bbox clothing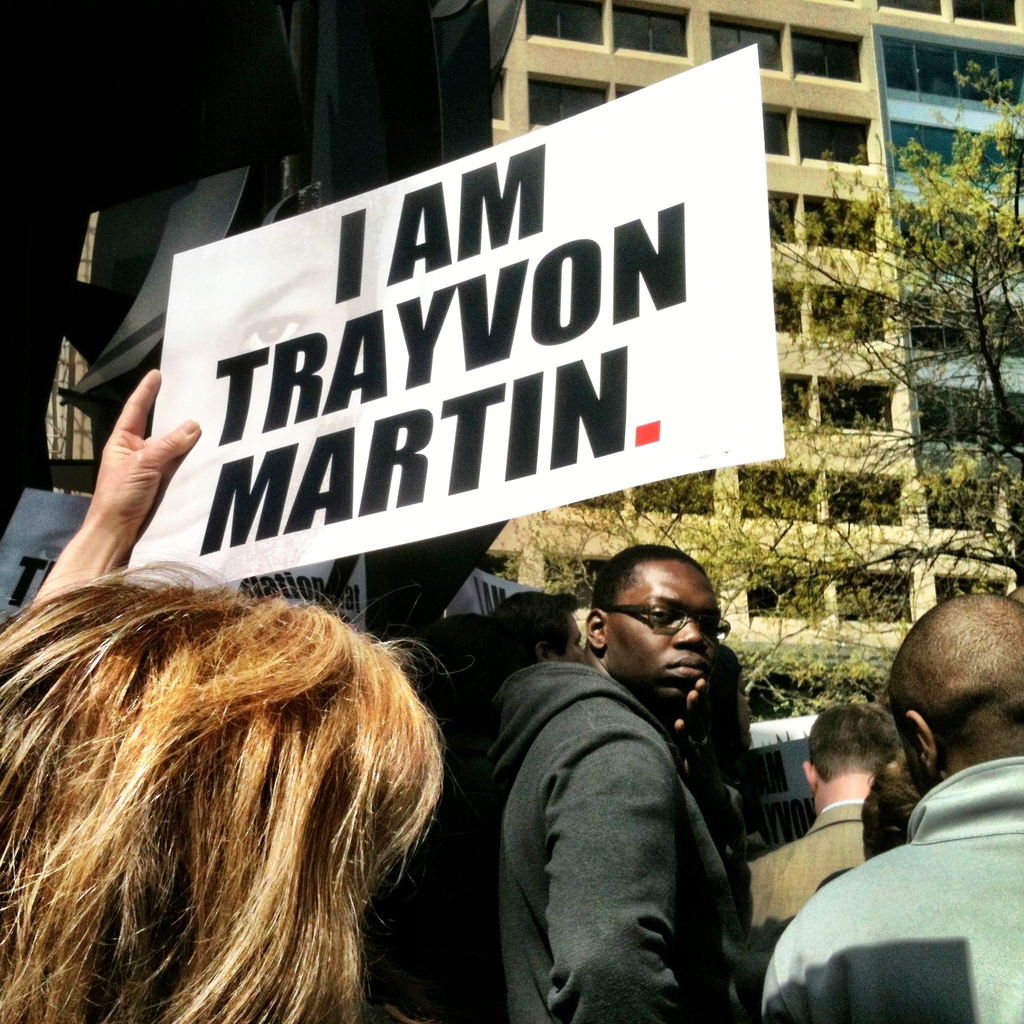
BBox(471, 596, 785, 1023)
